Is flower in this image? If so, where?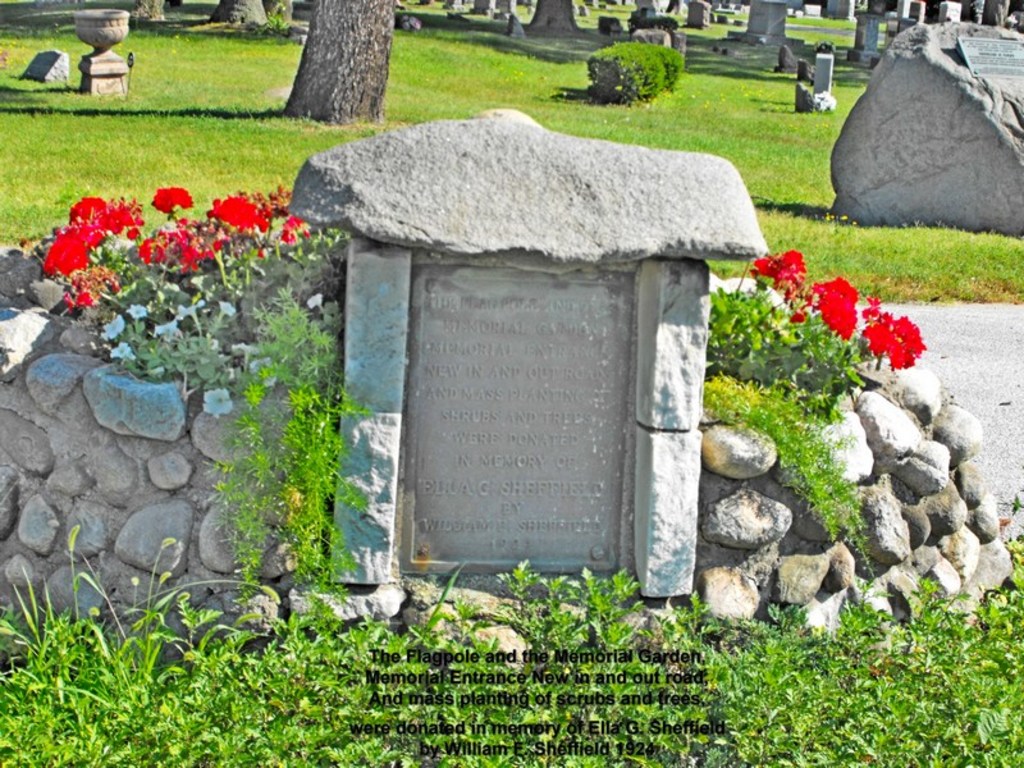
Yes, at box(110, 346, 141, 364).
